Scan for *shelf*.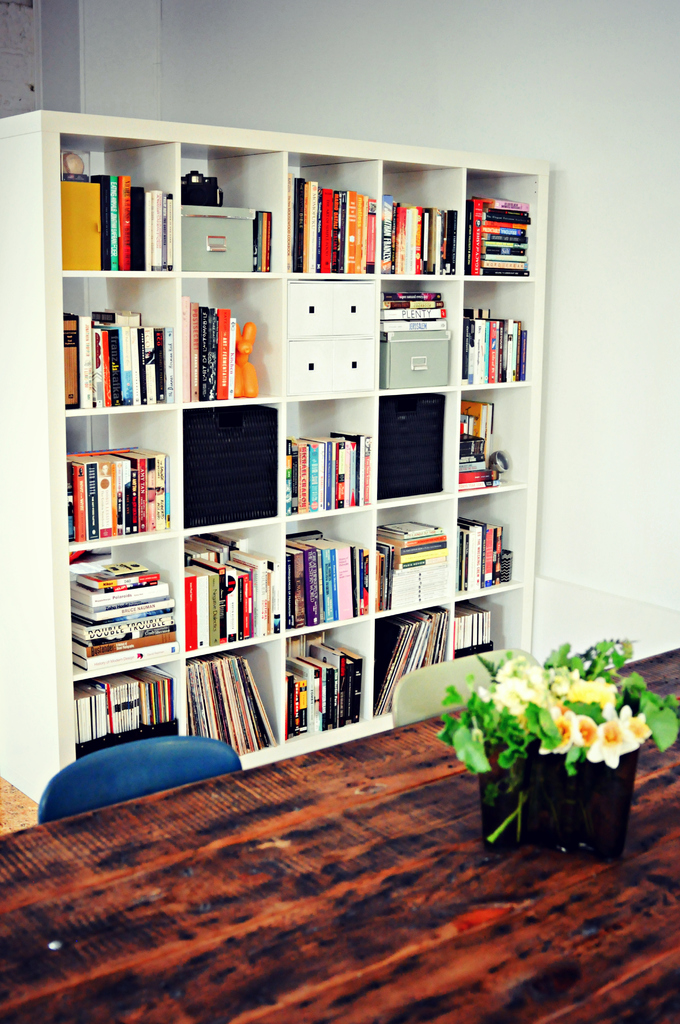
Scan result: bbox=(0, 111, 546, 802).
